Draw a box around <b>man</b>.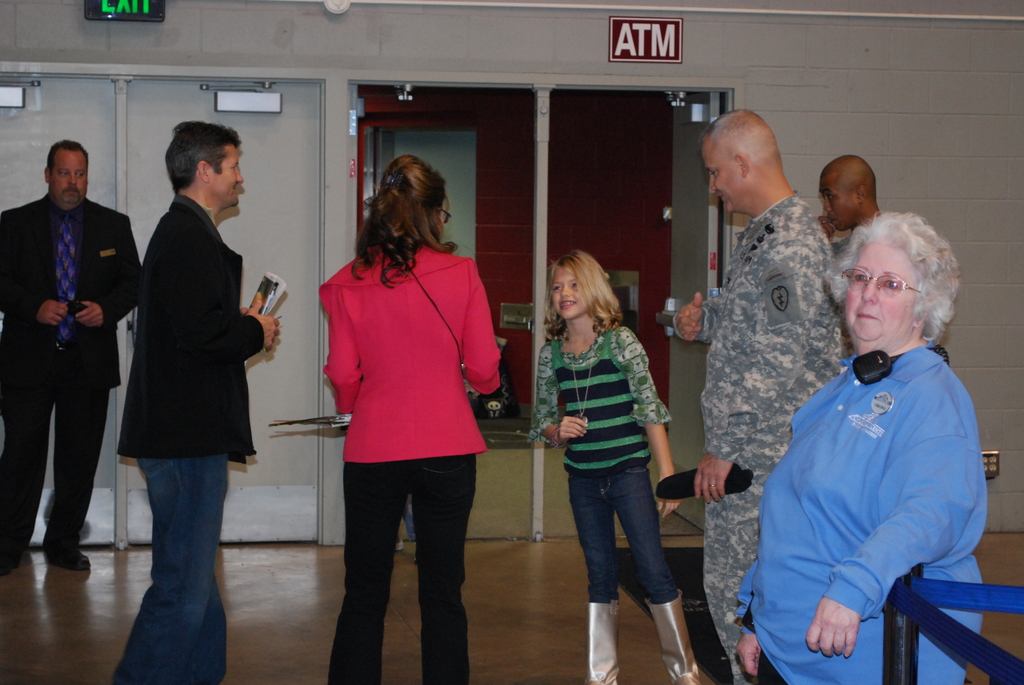
{"x1": 98, "y1": 114, "x2": 272, "y2": 622}.
